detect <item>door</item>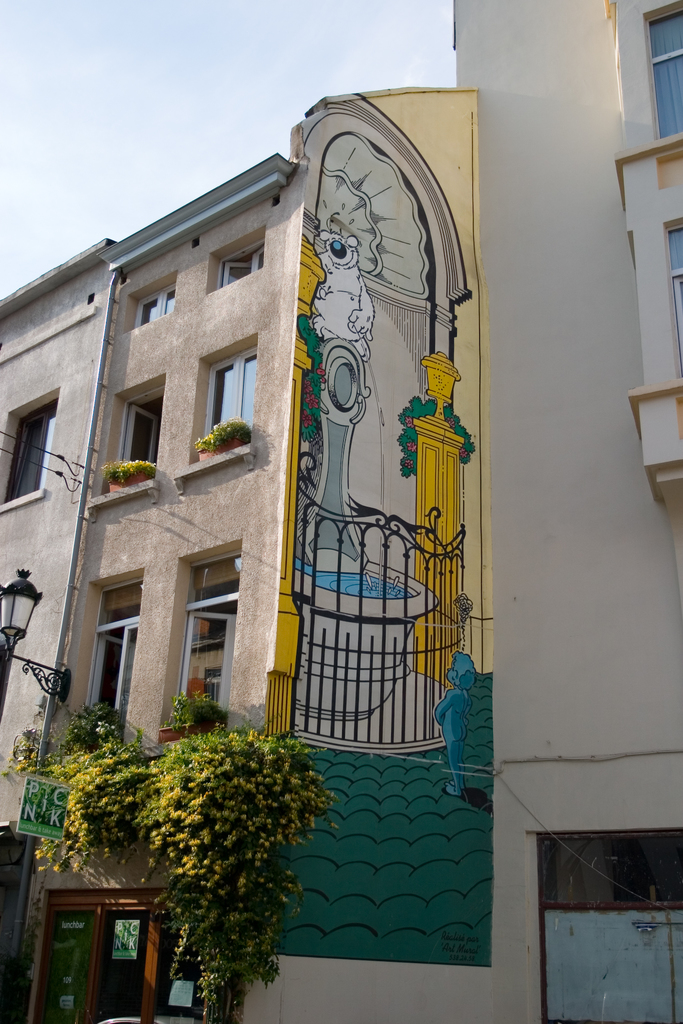
[x1=1, y1=407, x2=55, y2=505]
